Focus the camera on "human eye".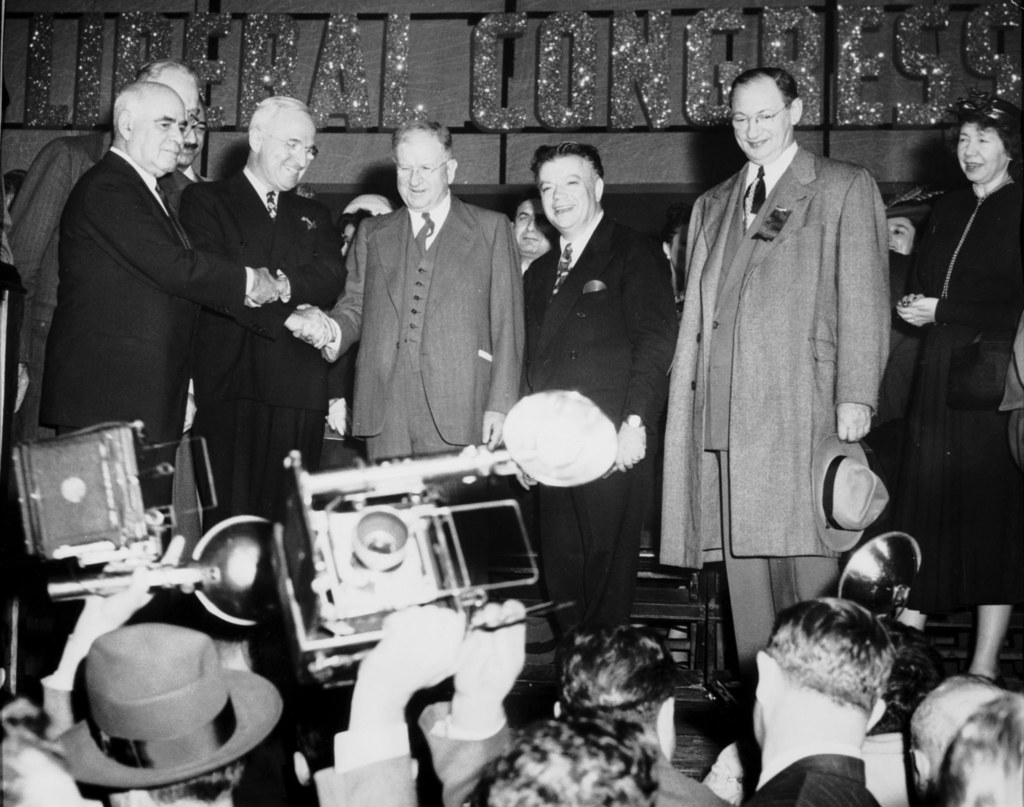
Focus region: bbox(197, 124, 205, 133).
